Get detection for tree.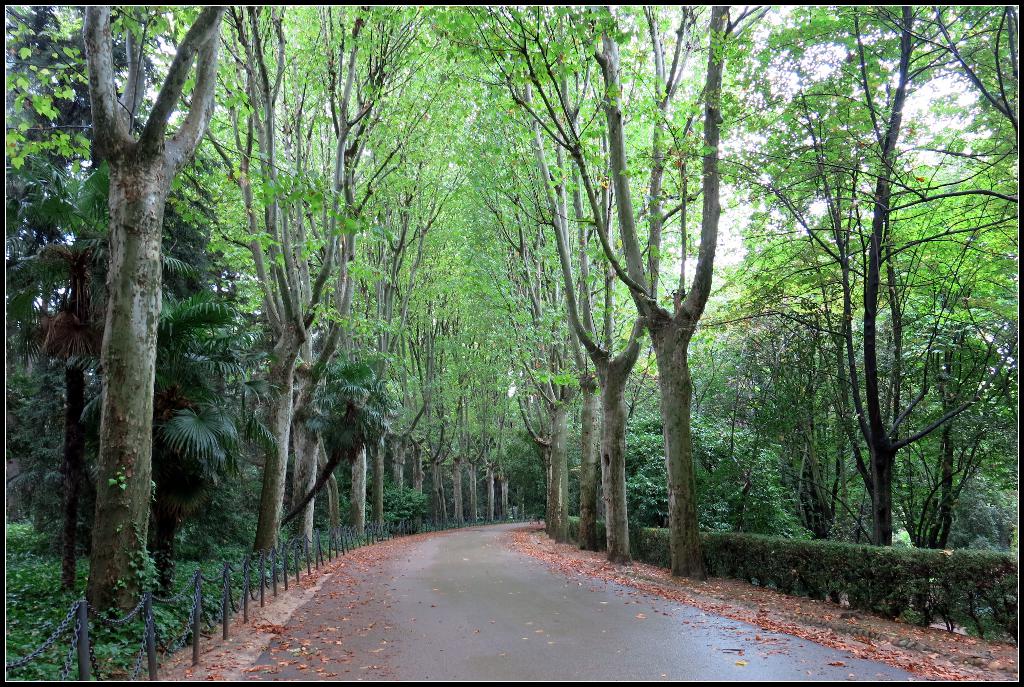
Detection: (left=504, top=5, right=691, bottom=569).
